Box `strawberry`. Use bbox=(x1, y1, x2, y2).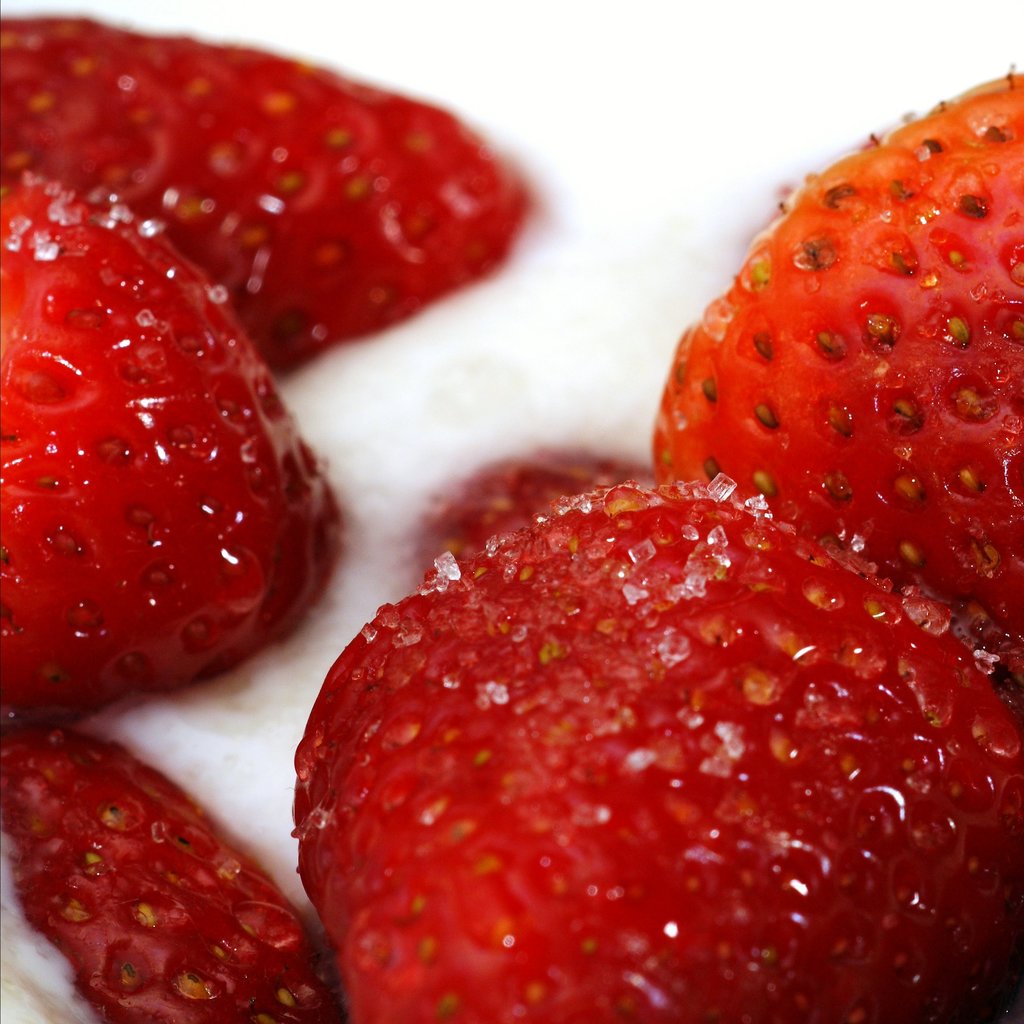
bbox=(280, 465, 980, 1000).
